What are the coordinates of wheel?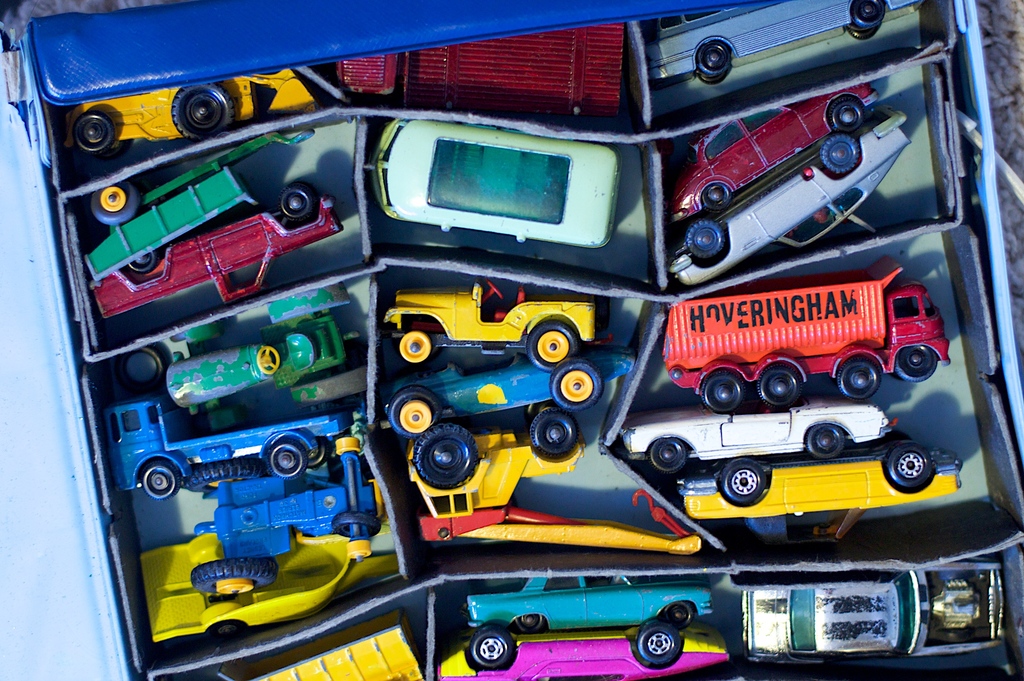
x1=828, y1=99, x2=867, y2=132.
